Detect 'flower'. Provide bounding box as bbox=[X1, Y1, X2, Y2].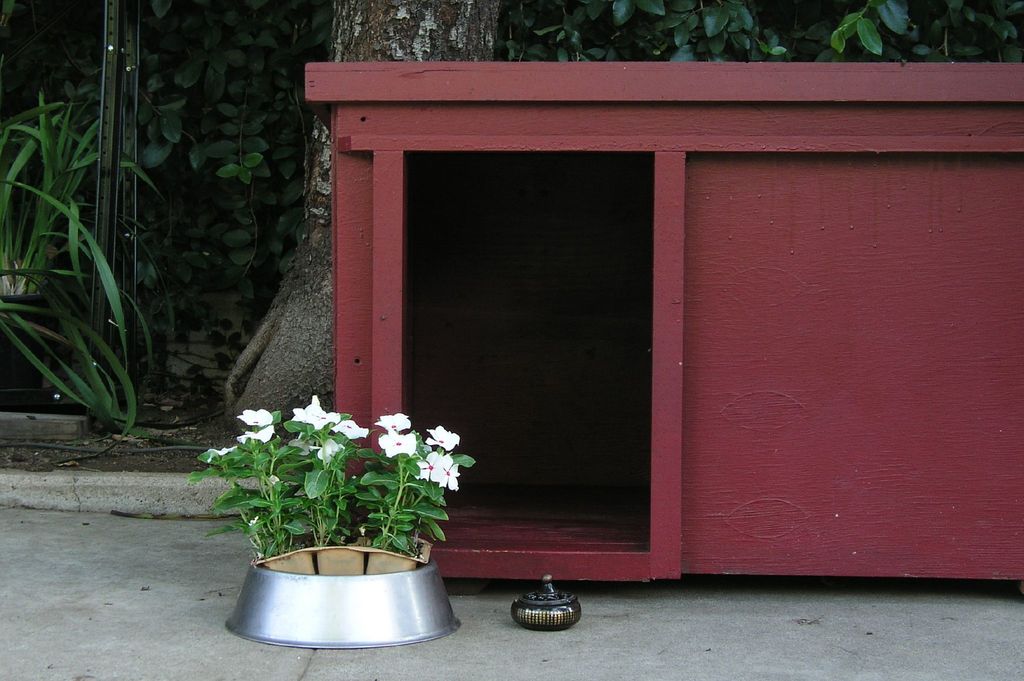
bbox=[374, 411, 410, 431].
